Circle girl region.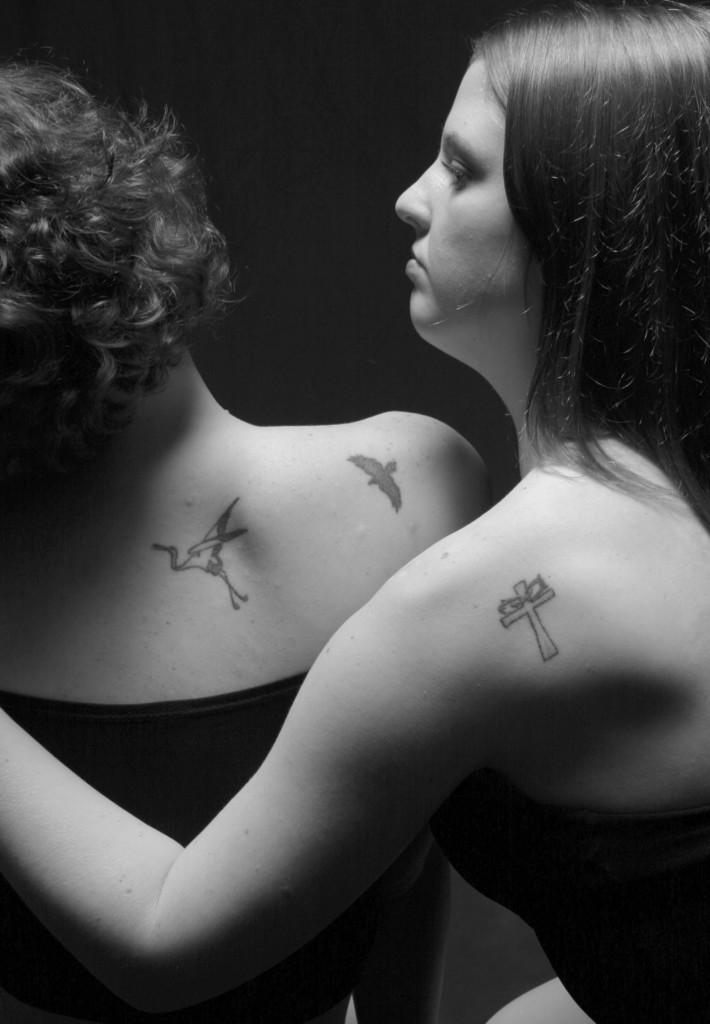
Region: BBox(0, 0, 709, 1023).
